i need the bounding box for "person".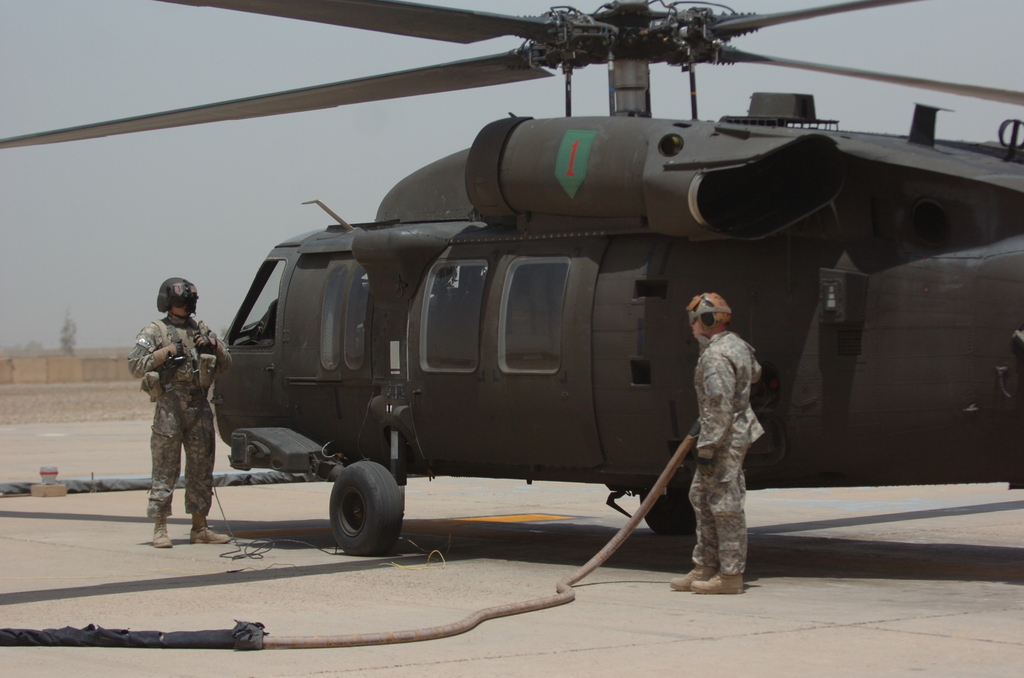
Here it is: 126 277 238 552.
